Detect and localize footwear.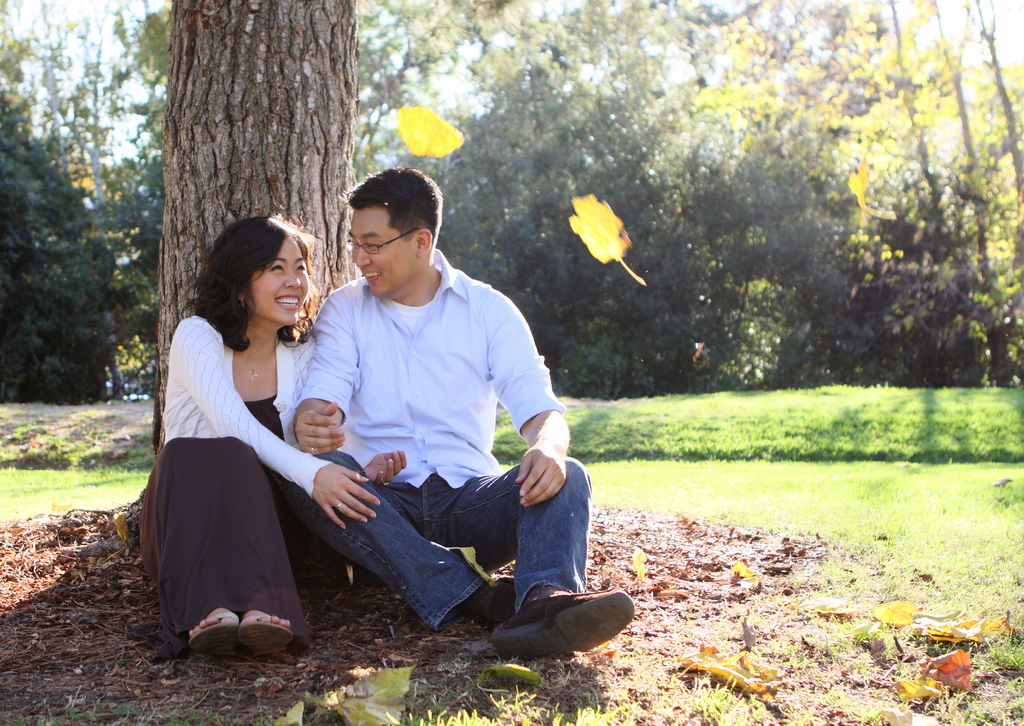
Localized at (492, 588, 620, 665).
